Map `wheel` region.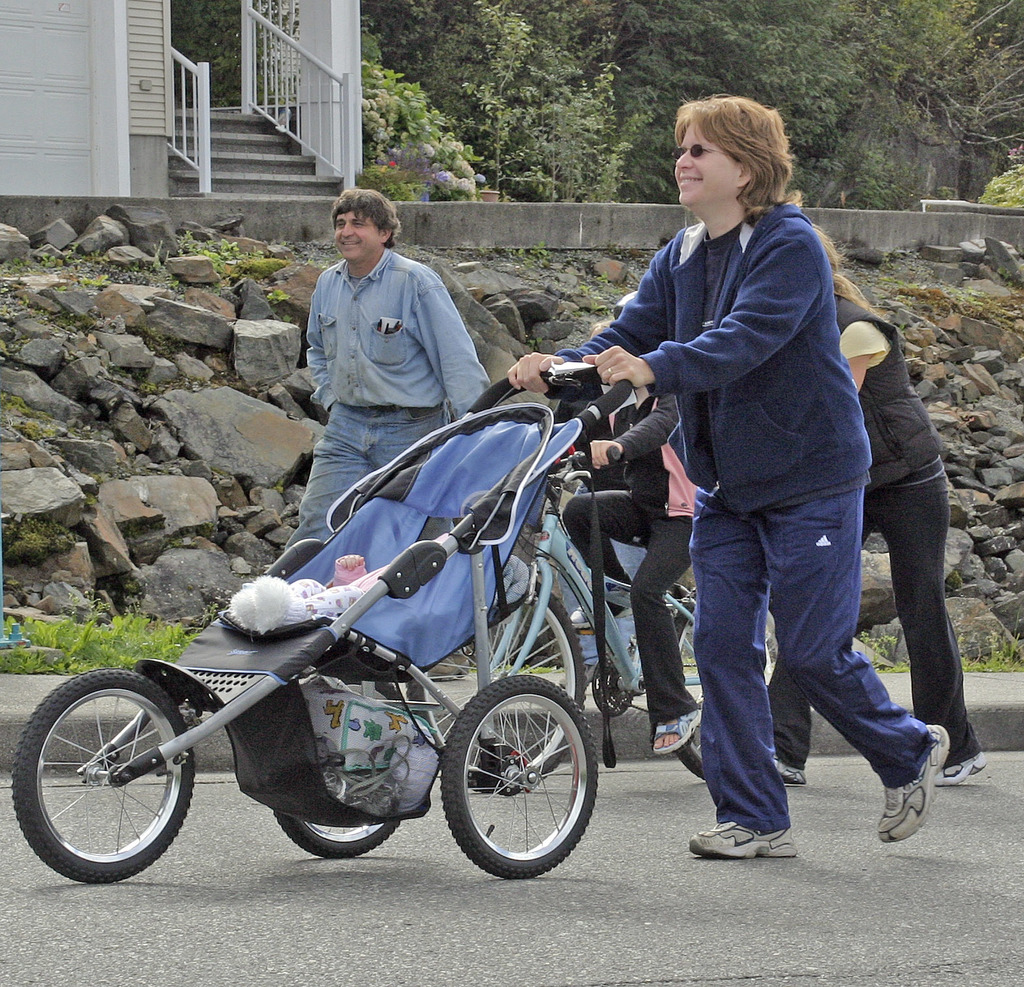
Mapped to crop(10, 668, 199, 886).
